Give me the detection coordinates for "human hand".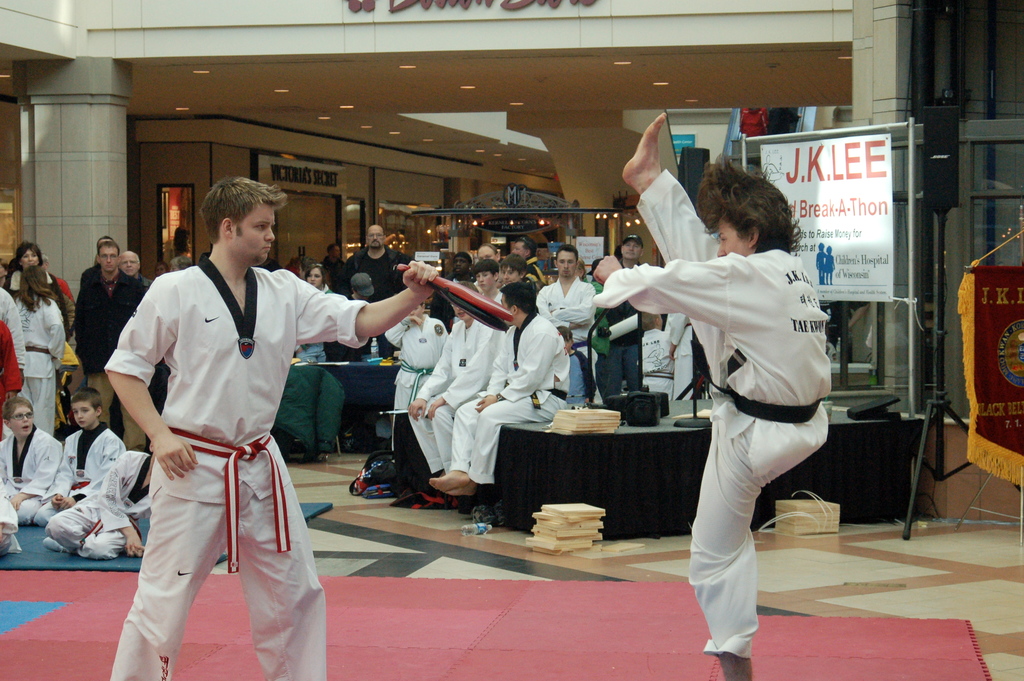
[left=408, top=397, right=426, bottom=422].
